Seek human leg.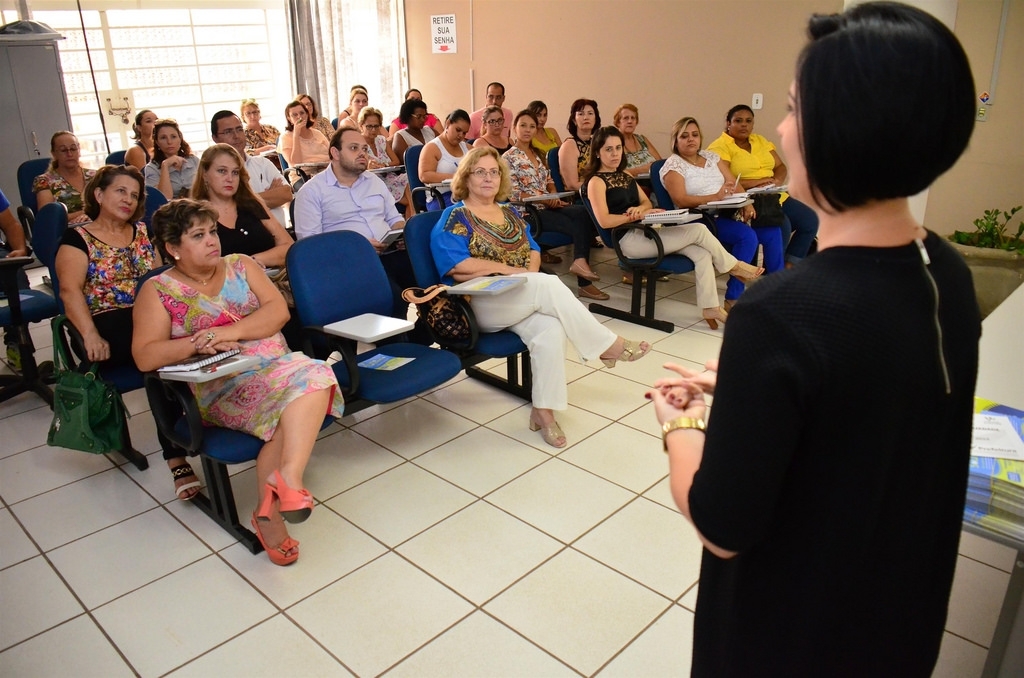
Rect(621, 225, 760, 273).
